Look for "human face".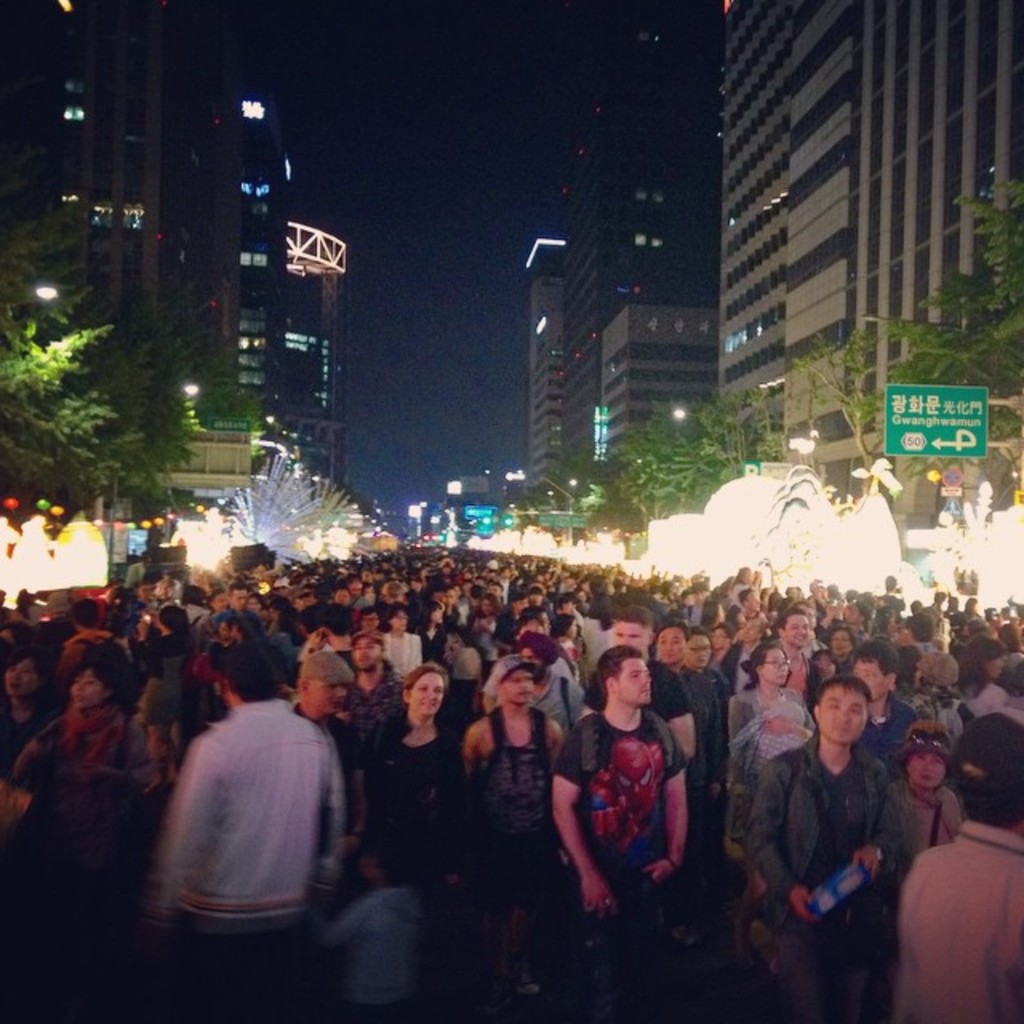
Found: {"left": 853, "top": 661, "right": 885, "bottom": 702}.
